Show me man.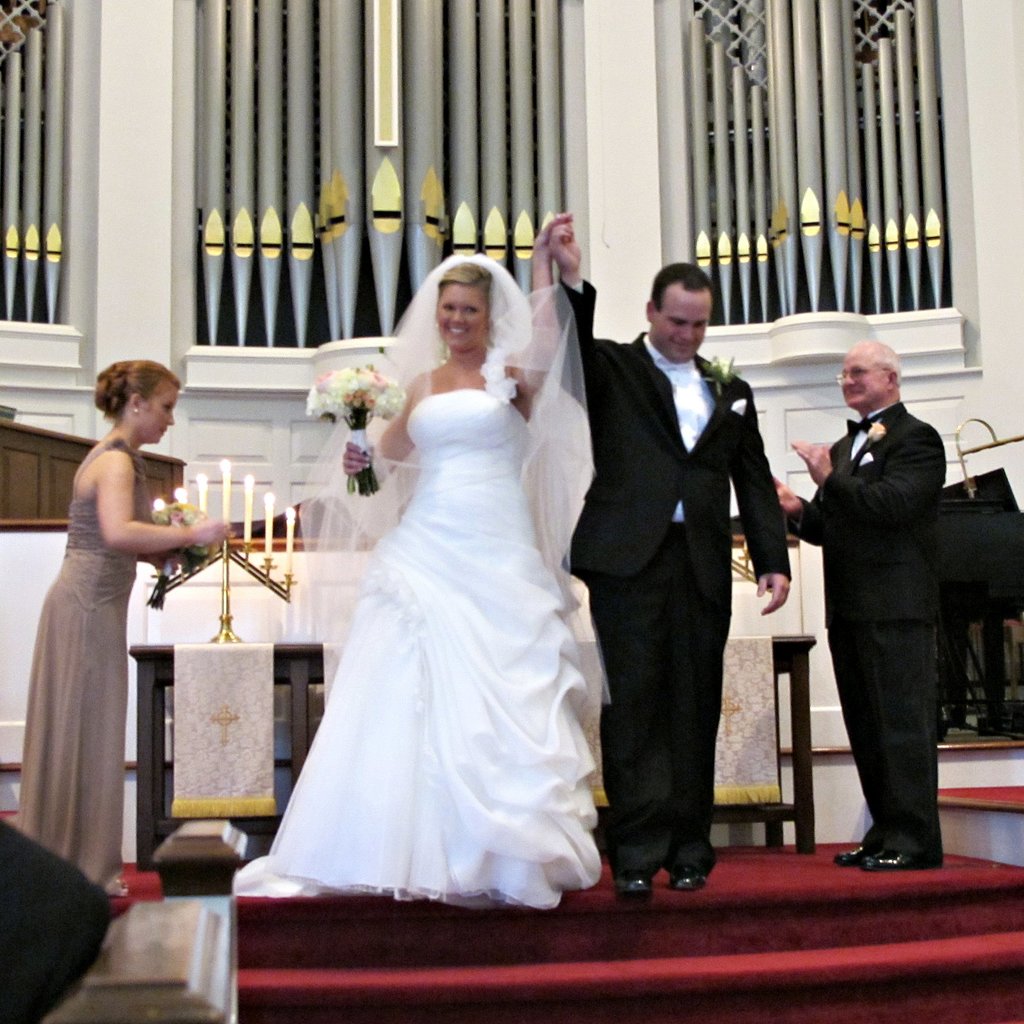
man is here: detection(796, 308, 983, 877).
